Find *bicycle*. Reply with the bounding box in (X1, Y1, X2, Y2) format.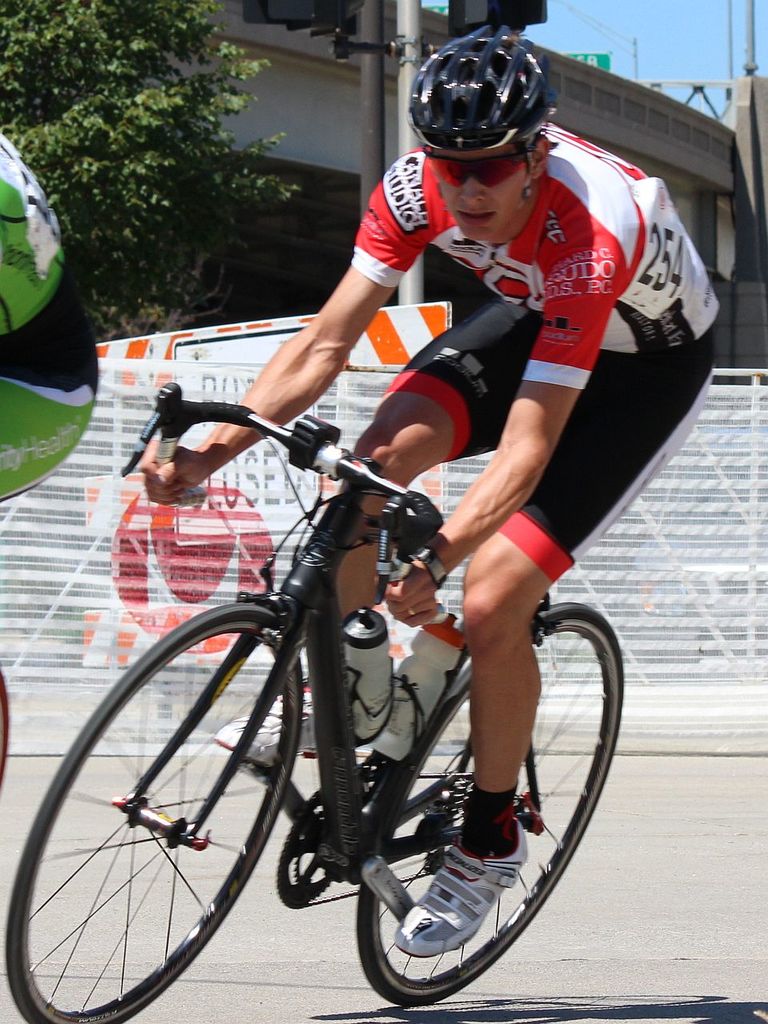
(11, 359, 666, 1021).
